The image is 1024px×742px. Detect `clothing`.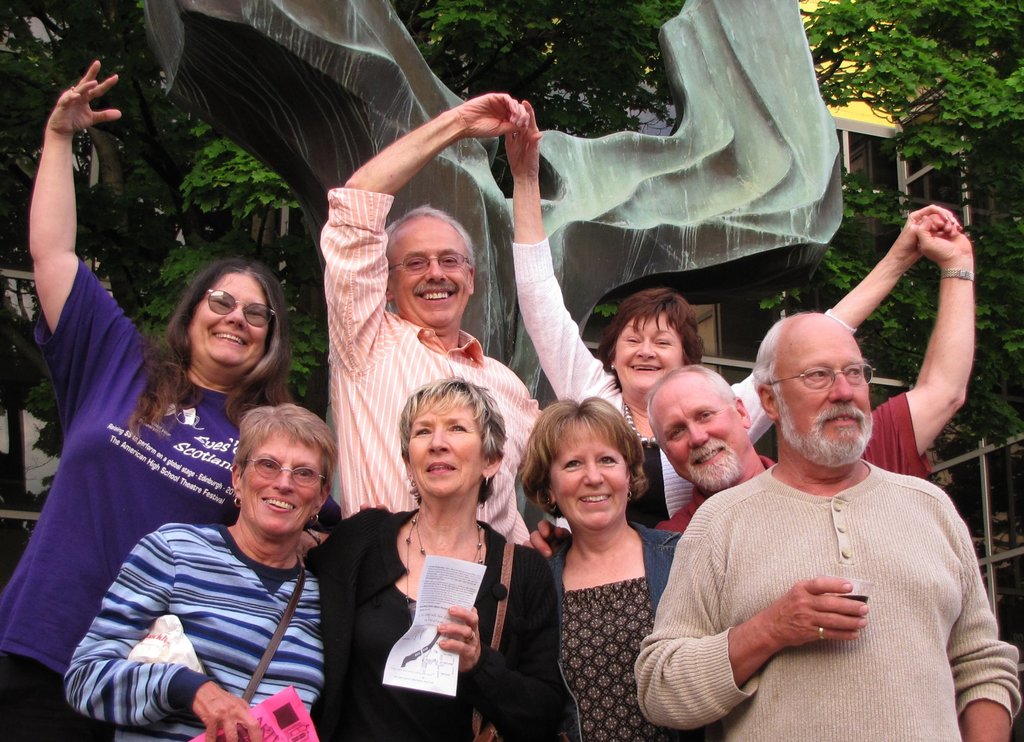
Detection: [318,185,540,532].
